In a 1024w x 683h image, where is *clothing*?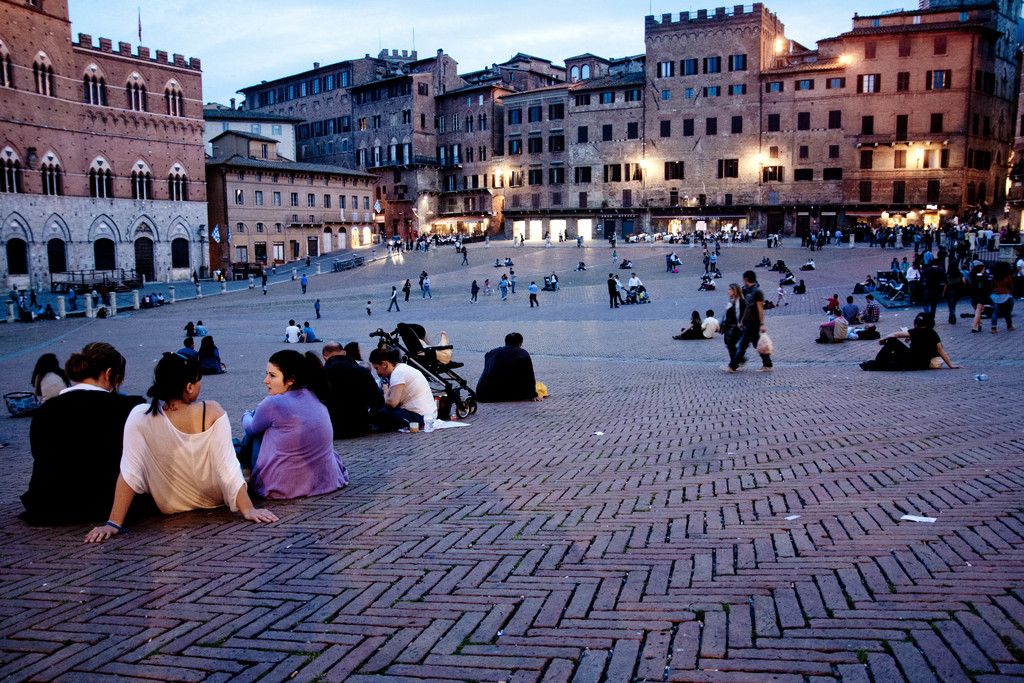
left=840, top=300, right=860, bottom=327.
